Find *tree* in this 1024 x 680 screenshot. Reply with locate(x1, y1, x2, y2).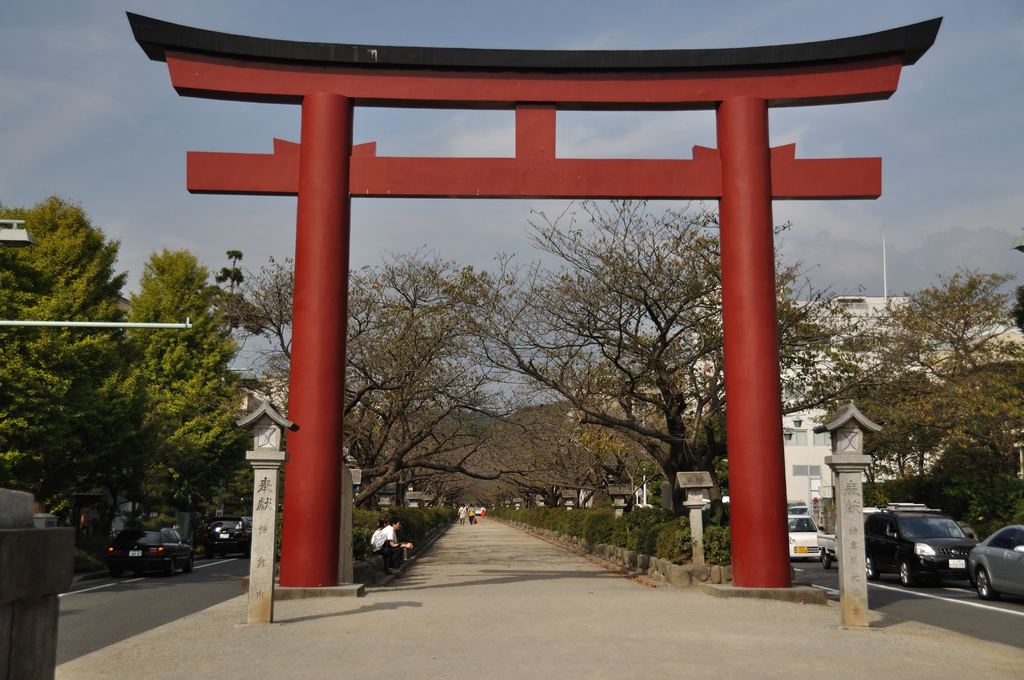
locate(114, 247, 278, 492).
